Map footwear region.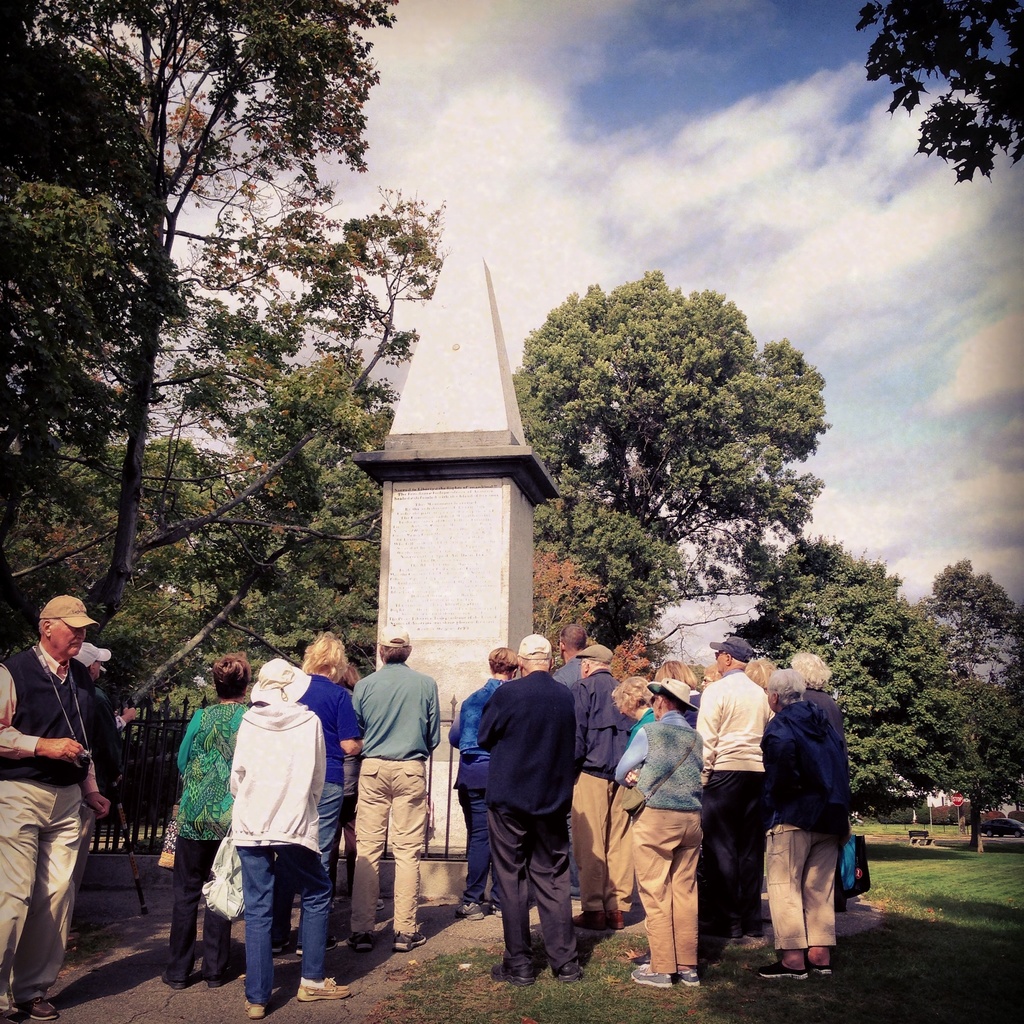
Mapped to pyautogui.locateOnScreen(205, 981, 221, 989).
